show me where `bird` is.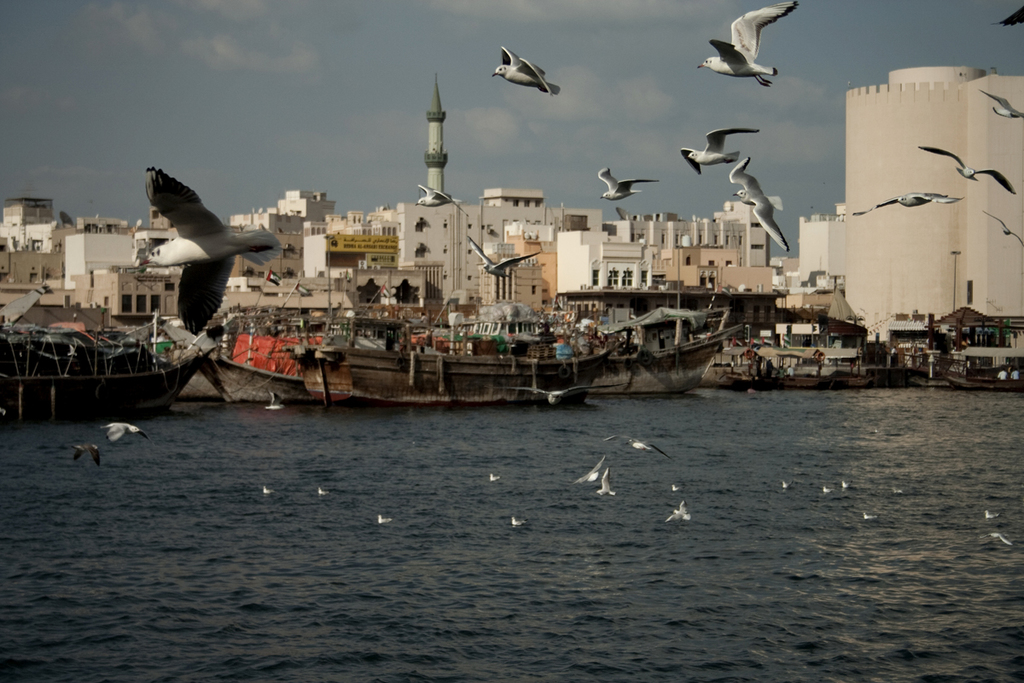
`bird` is at (left=511, top=518, right=523, bottom=526).
